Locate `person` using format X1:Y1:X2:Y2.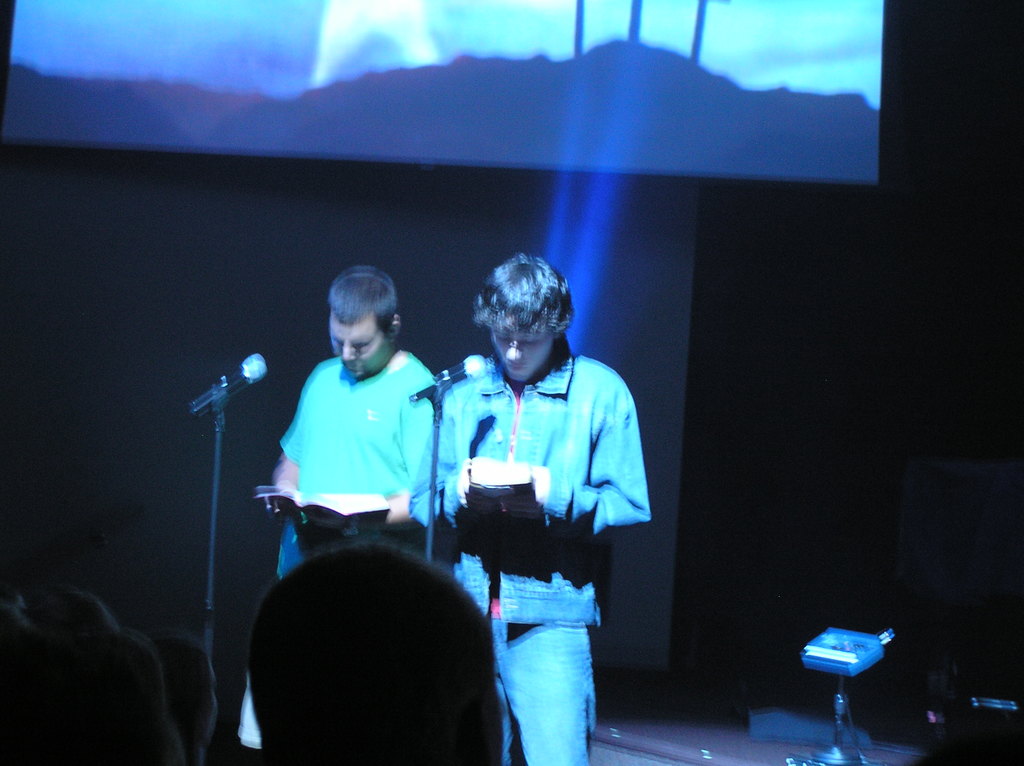
234:268:436:762.
